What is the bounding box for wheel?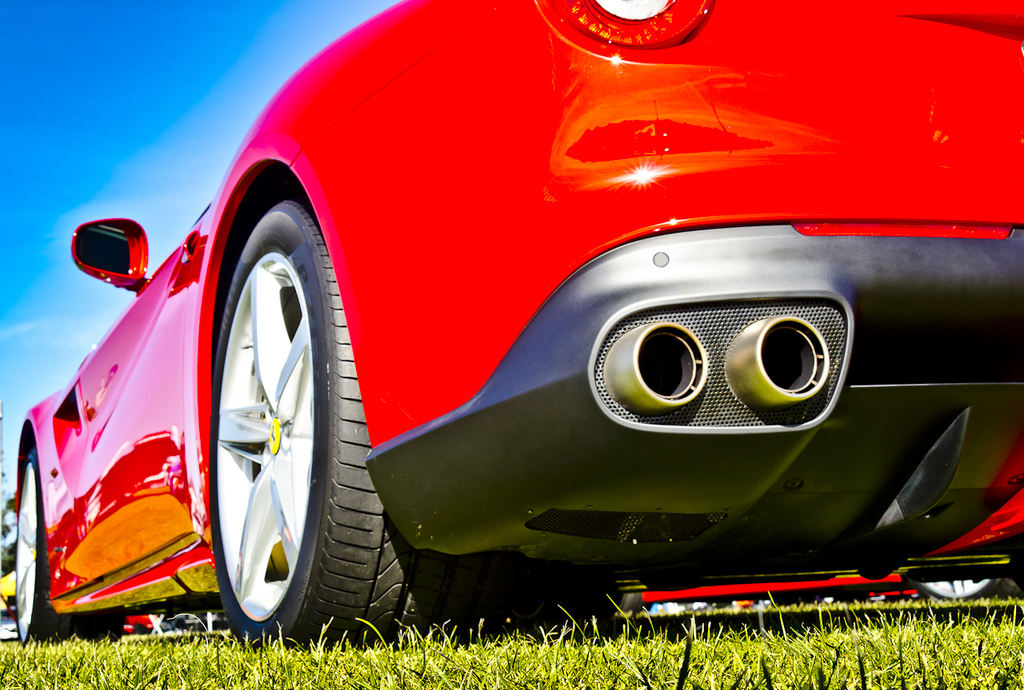
l=206, t=201, r=440, b=645.
